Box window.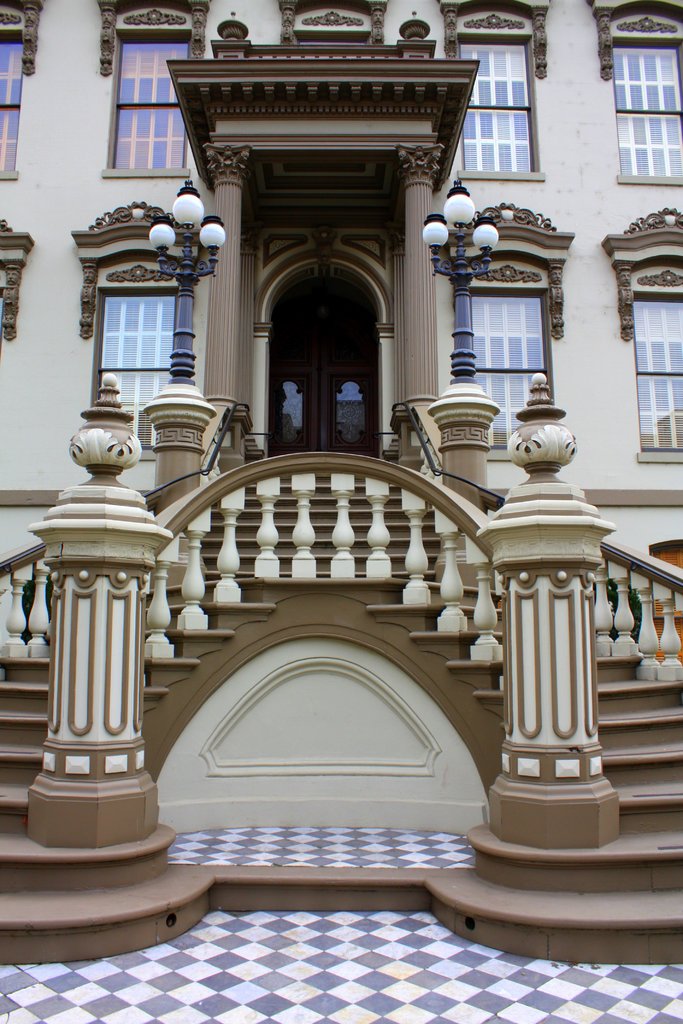
(x1=87, y1=264, x2=185, y2=376).
